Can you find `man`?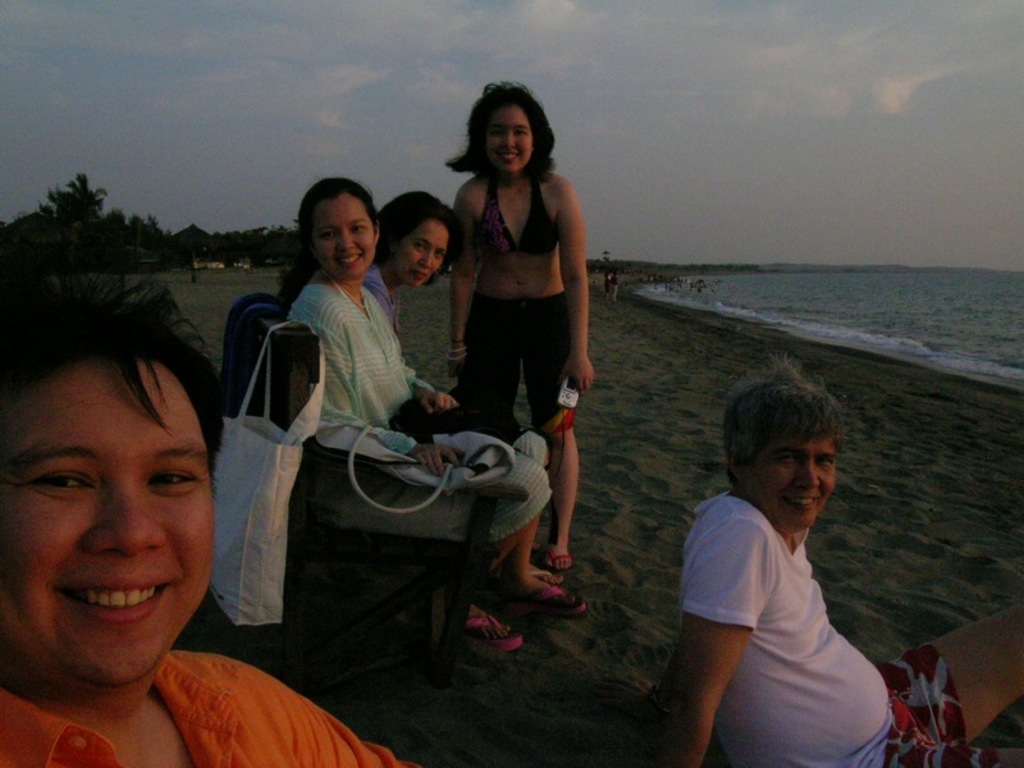
Yes, bounding box: detection(648, 379, 1023, 767).
